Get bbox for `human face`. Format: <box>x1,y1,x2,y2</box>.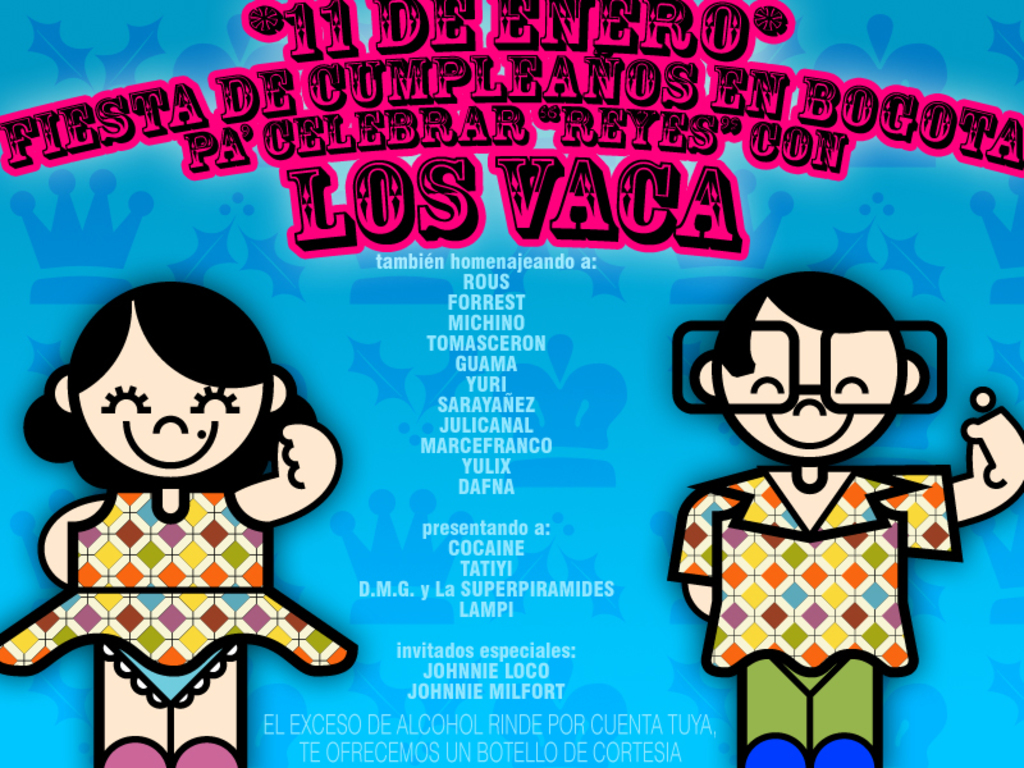
<box>722,297,899,458</box>.
